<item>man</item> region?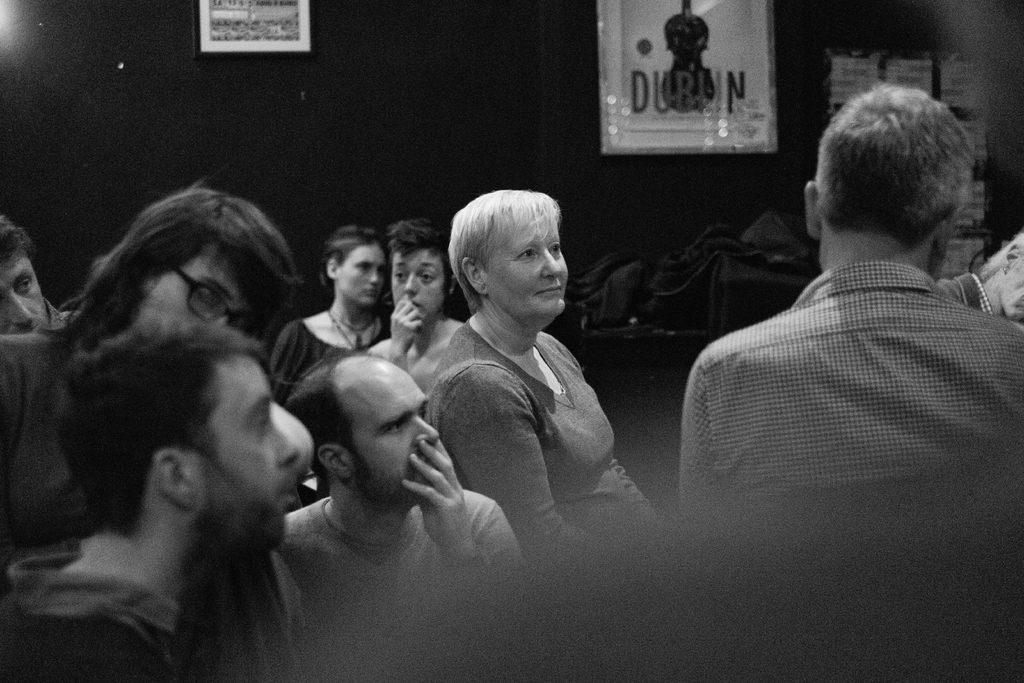
Rect(0, 322, 301, 682)
